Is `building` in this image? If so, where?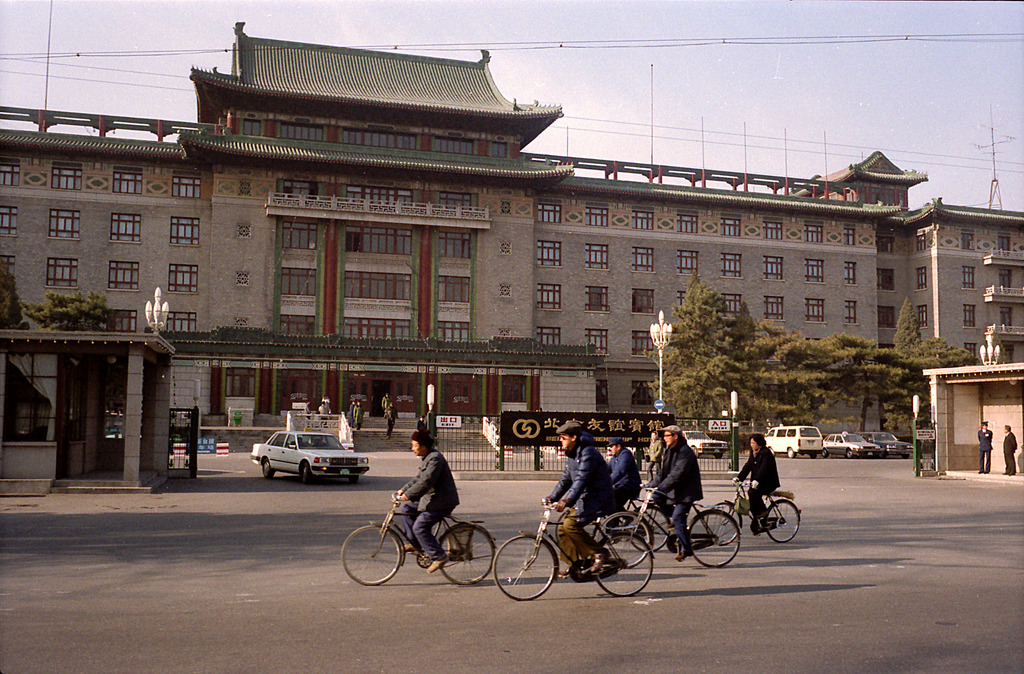
Yes, at 0 328 175 489.
